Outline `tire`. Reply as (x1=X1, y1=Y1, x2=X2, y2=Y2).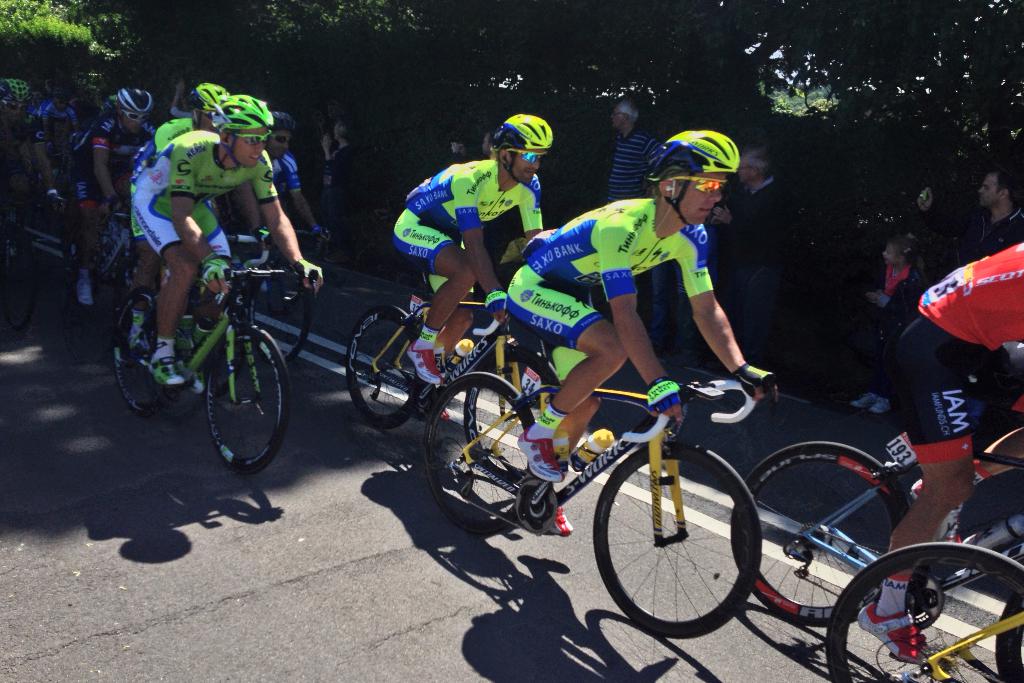
(x1=112, y1=288, x2=178, y2=416).
